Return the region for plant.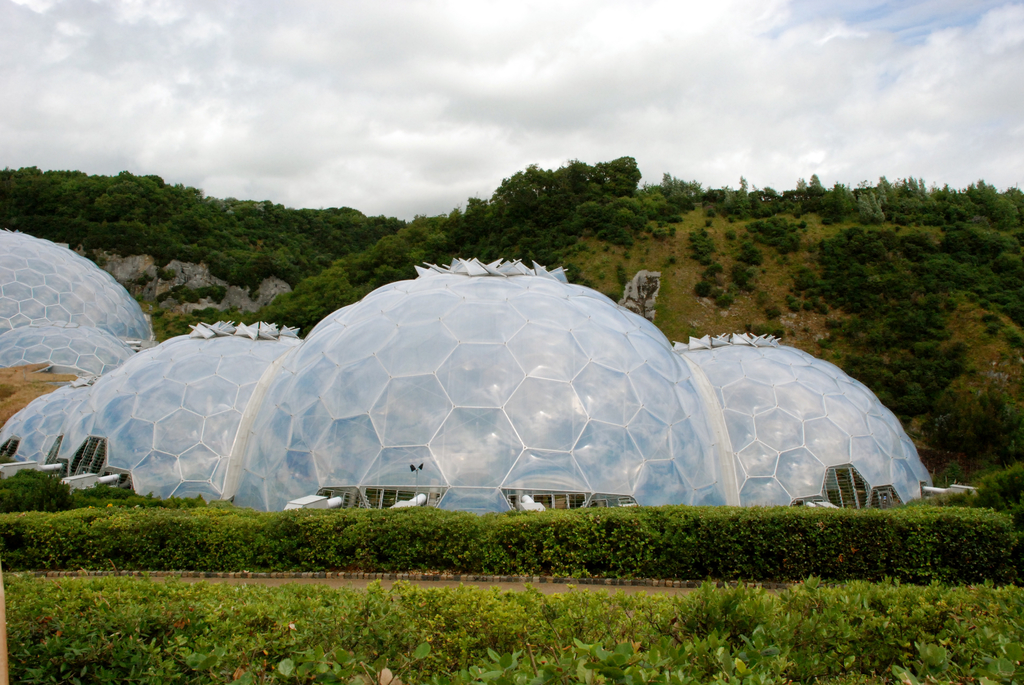
bbox=[894, 223, 904, 231].
